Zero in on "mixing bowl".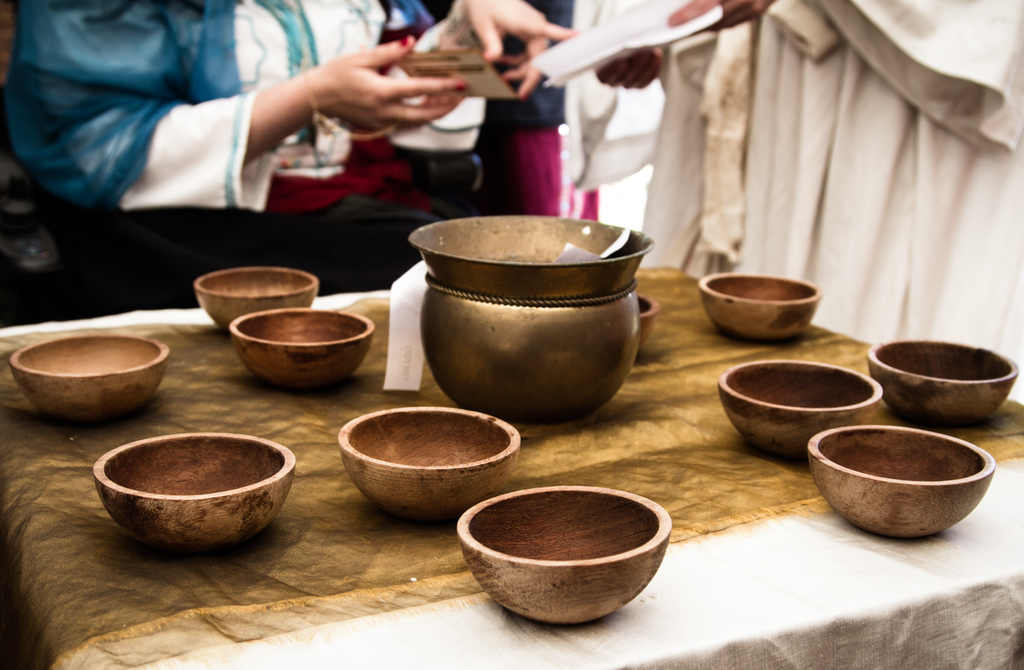
Zeroed in: (left=808, top=414, right=1003, bottom=536).
